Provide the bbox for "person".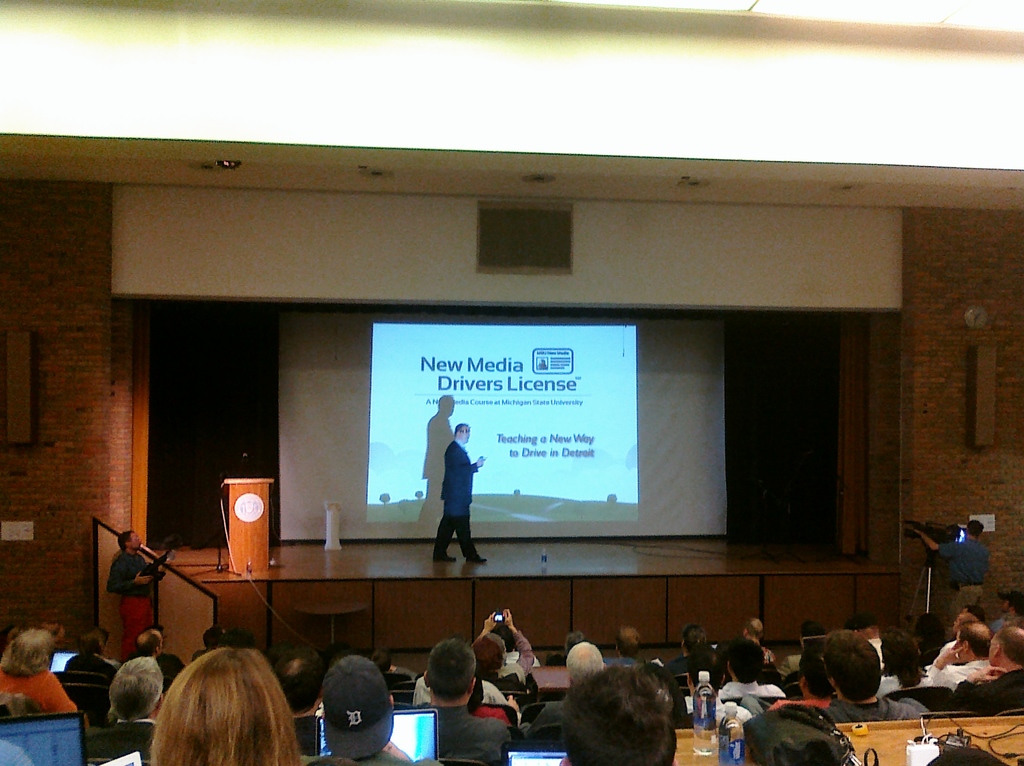
[x1=83, y1=660, x2=157, y2=759].
